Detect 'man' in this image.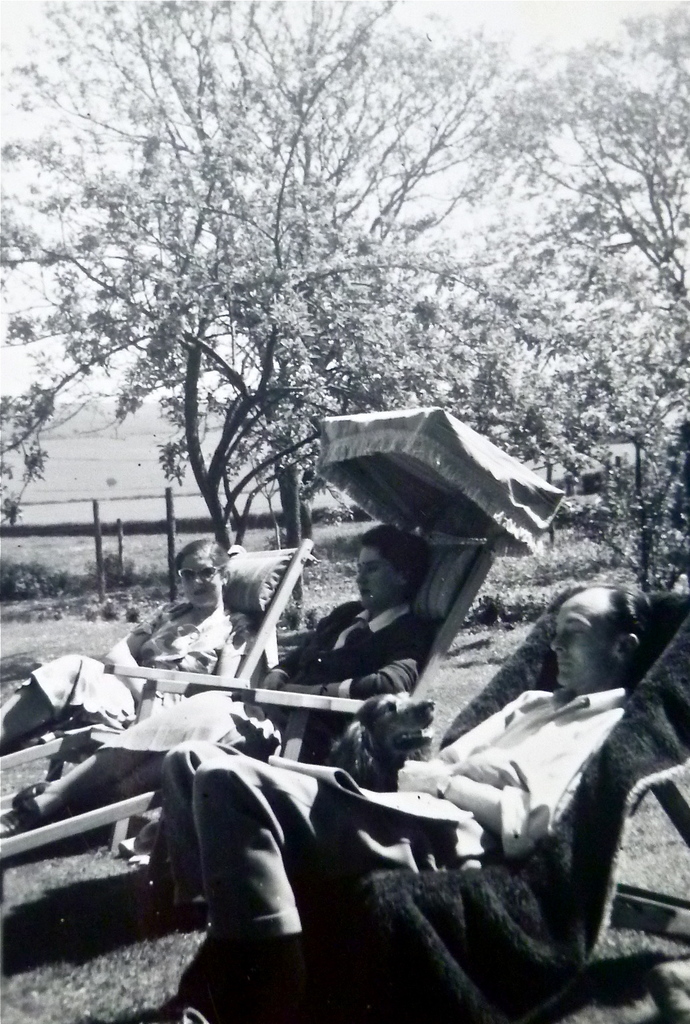
Detection: region(9, 521, 445, 829).
